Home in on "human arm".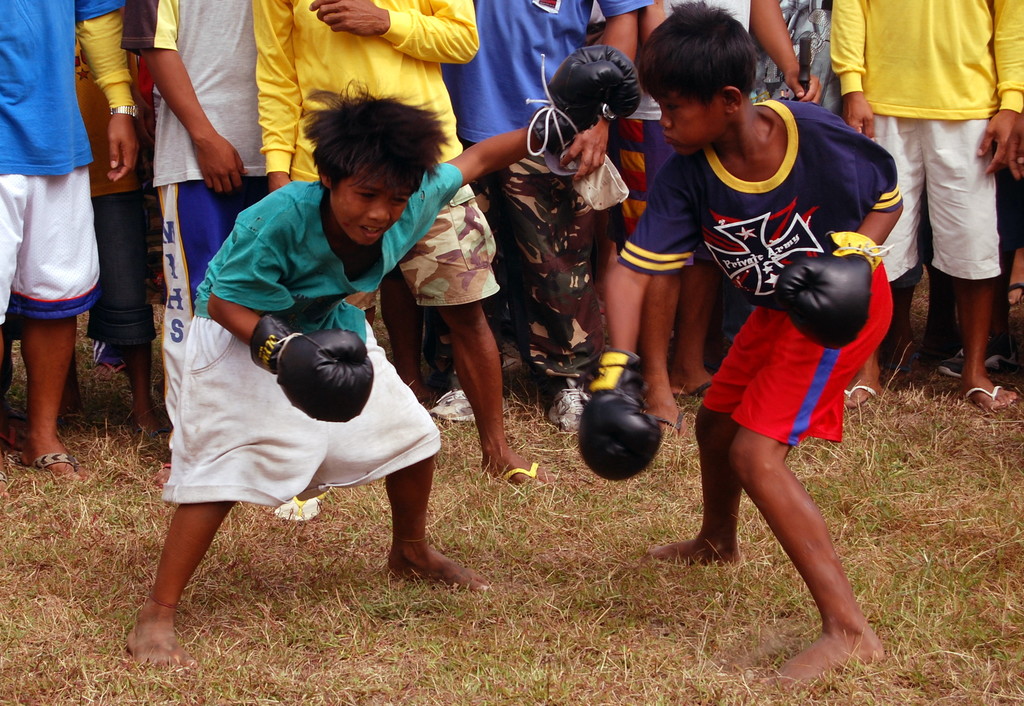
Homed in at (x1=439, y1=38, x2=643, y2=205).
